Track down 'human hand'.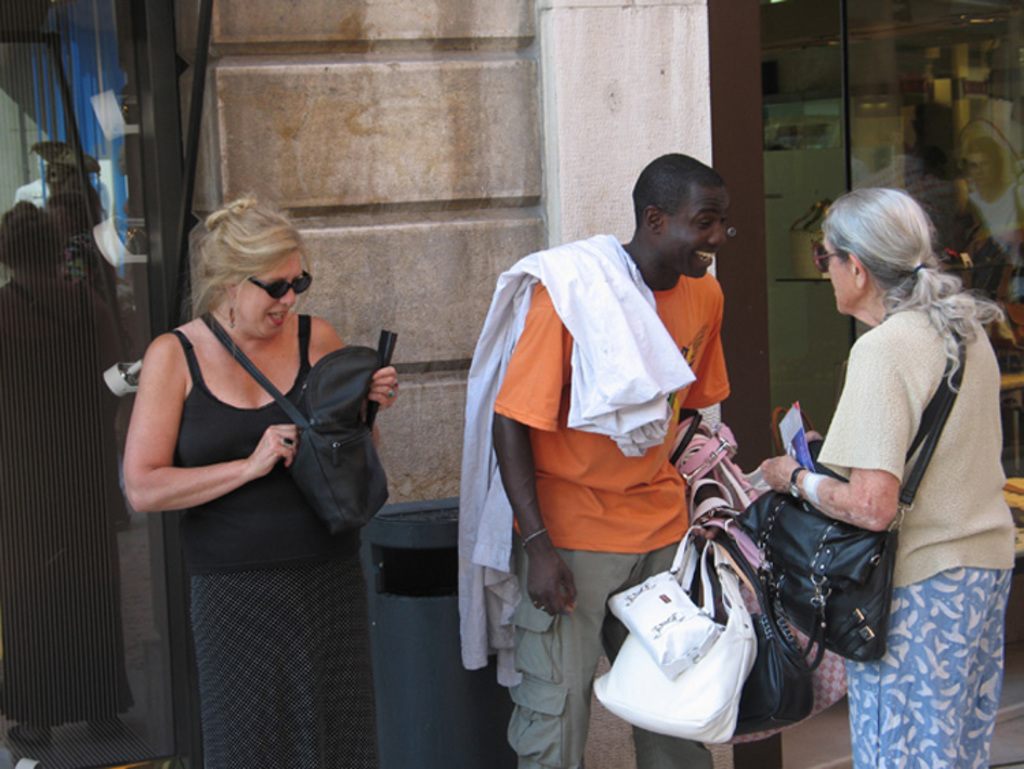
Tracked to [689, 501, 724, 544].
